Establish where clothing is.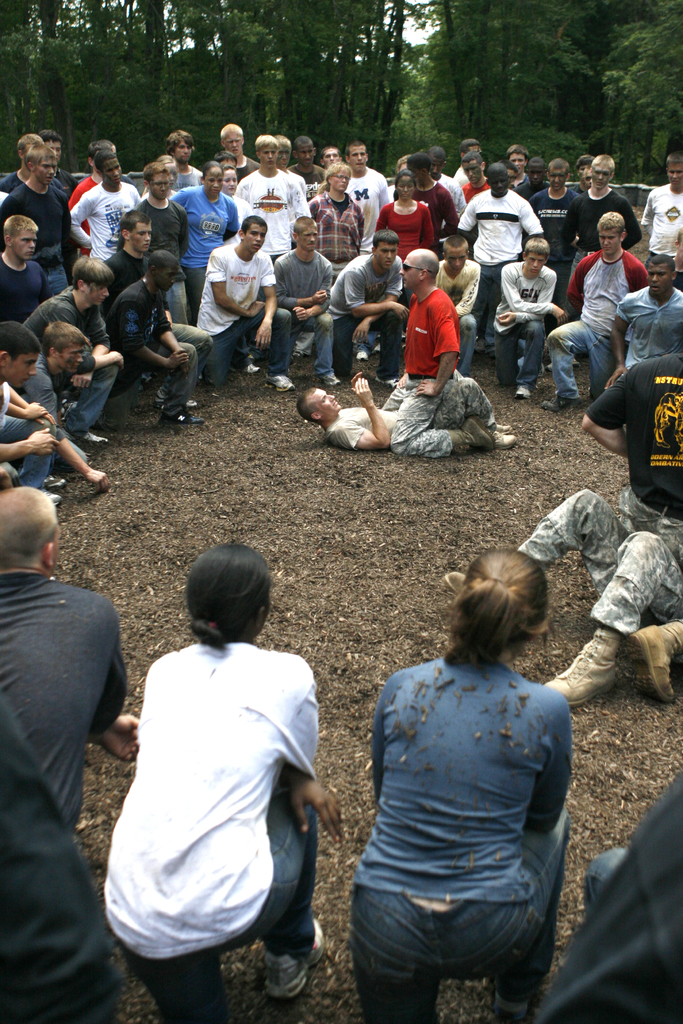
Established at pyautogui.locateOnScreen(69, 174, 103, 197).
